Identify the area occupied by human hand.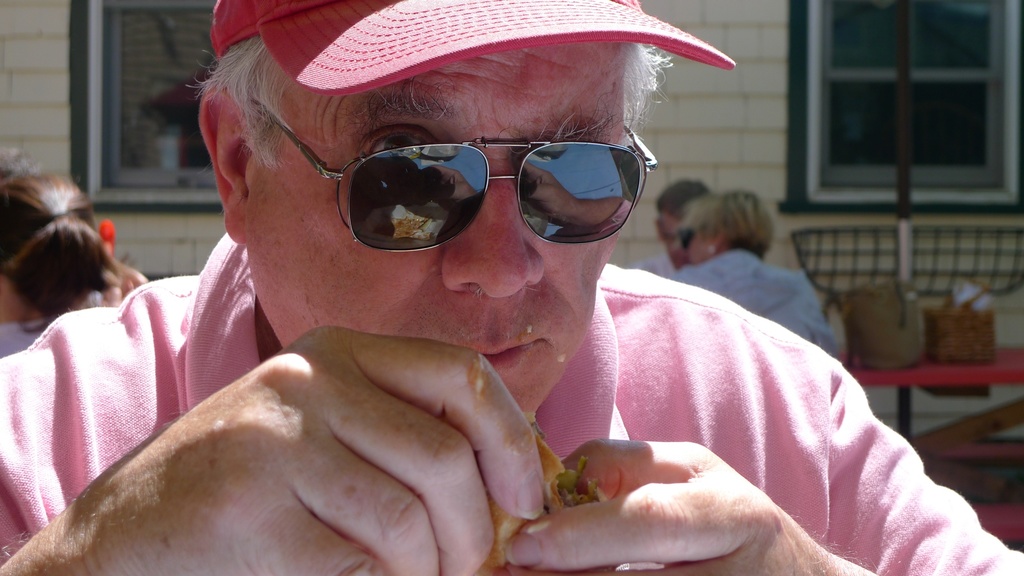
Area: {"left": 31, "top": 327, "right": 548, "bottom": 575}.
